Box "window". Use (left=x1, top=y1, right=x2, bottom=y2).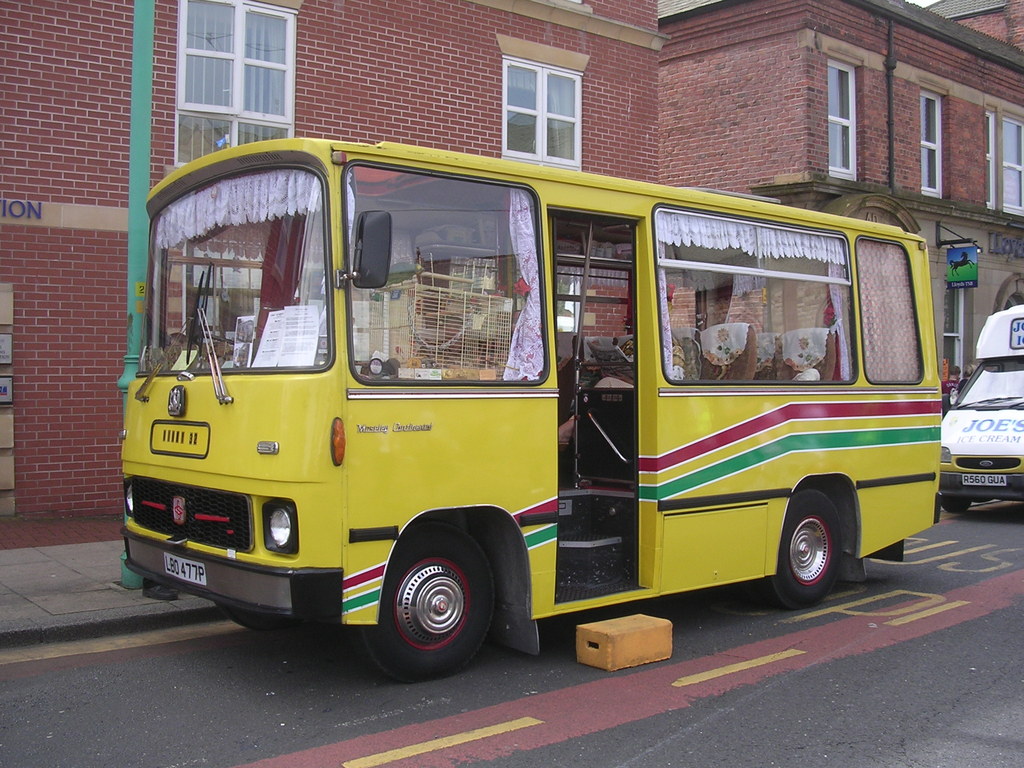
(left=982, top=109, right=1020, bottom=216).
